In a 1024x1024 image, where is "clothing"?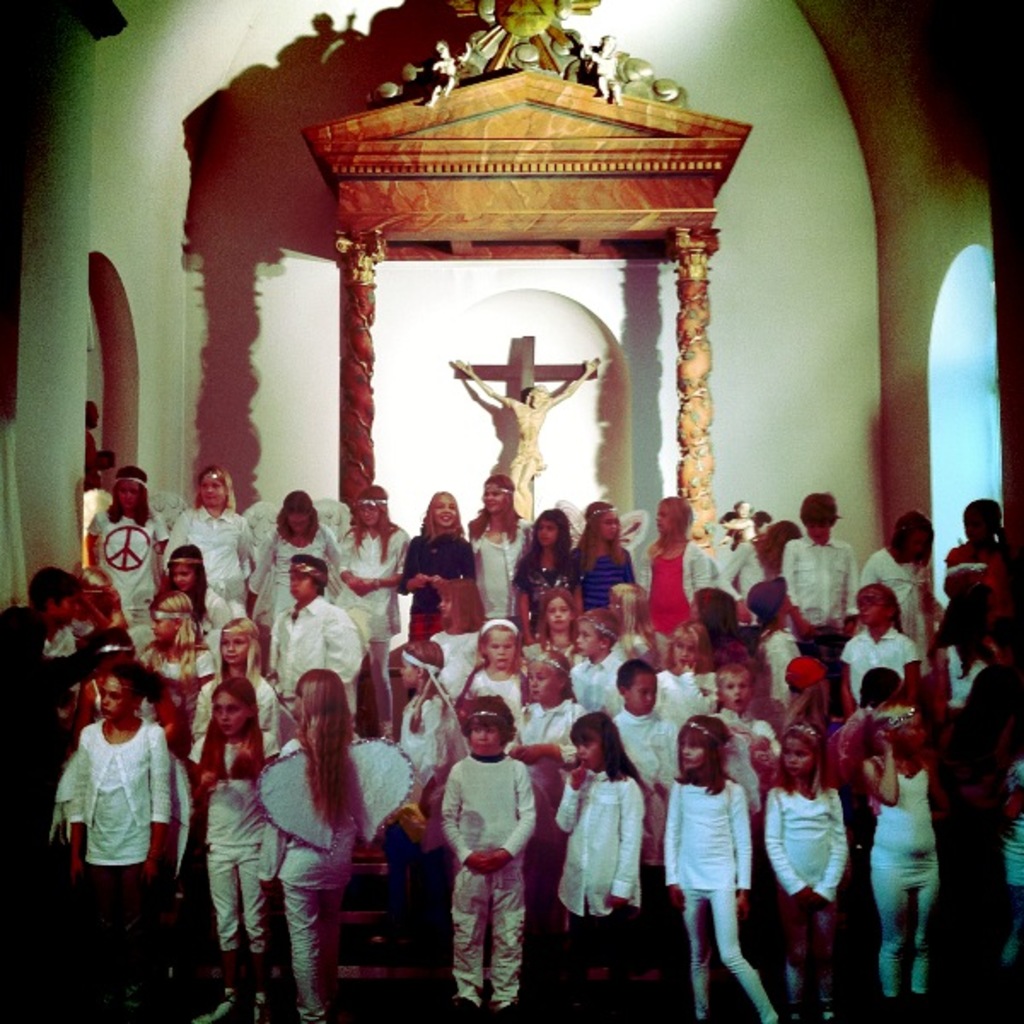
<bbox>725, 543, 766, 592</bbox>.
